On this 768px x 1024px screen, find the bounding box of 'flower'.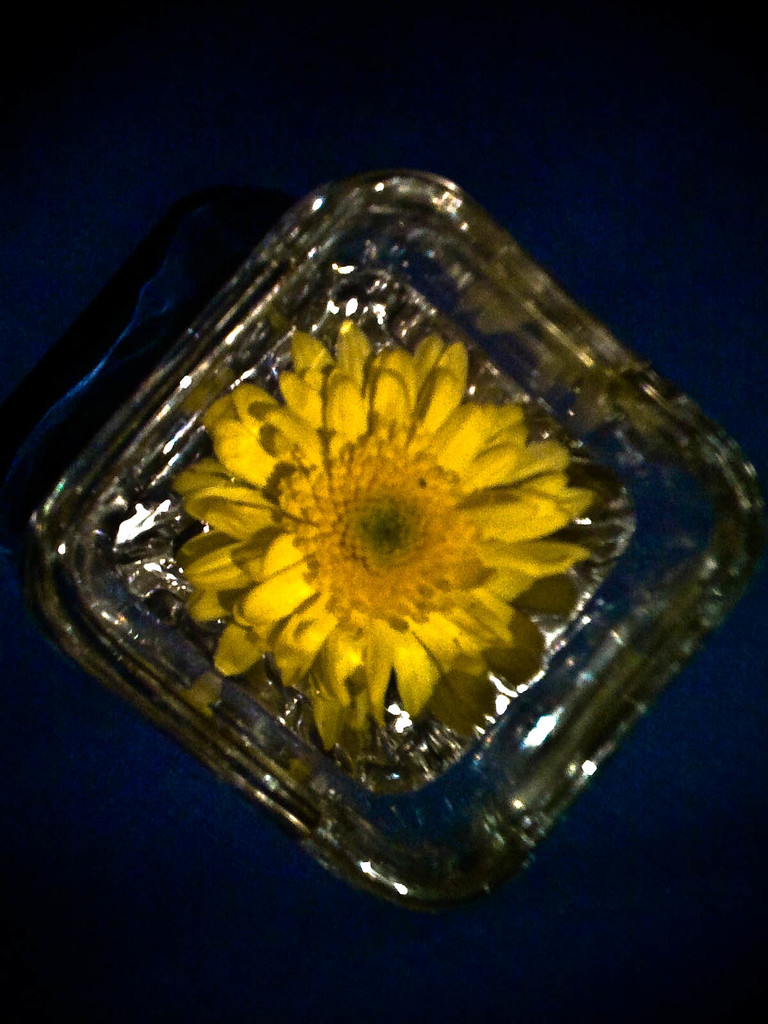
Bounding box: 157, 307, 605, 746.
